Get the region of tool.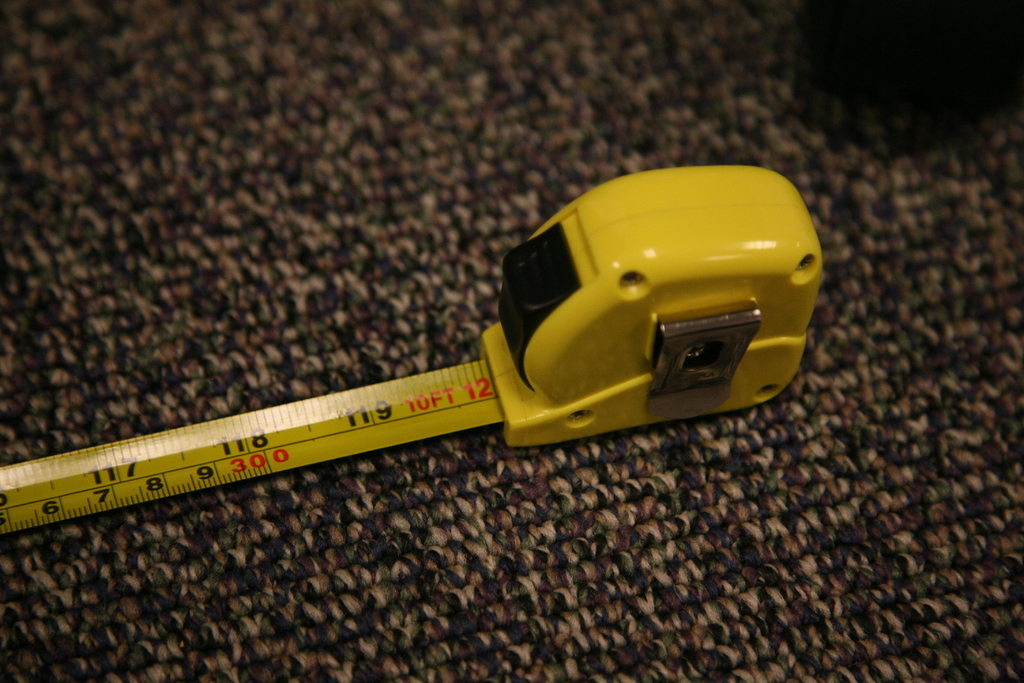
Rect(26, 176, 822, 523).
